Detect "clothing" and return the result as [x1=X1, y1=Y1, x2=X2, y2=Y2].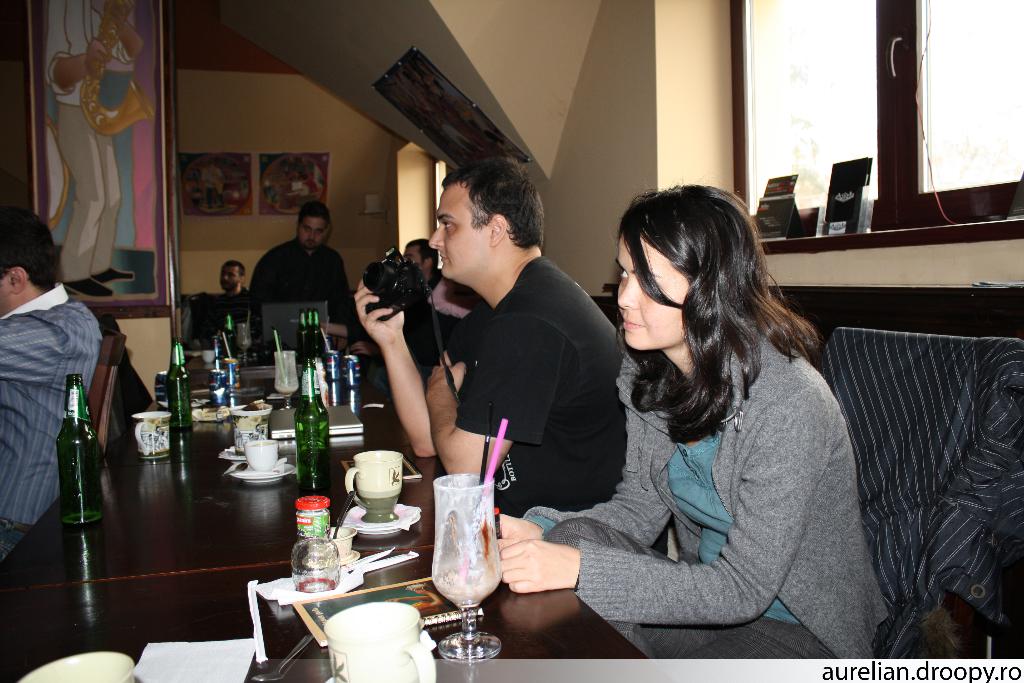
[x1=220, y1=291, x2=254, y2=336].
